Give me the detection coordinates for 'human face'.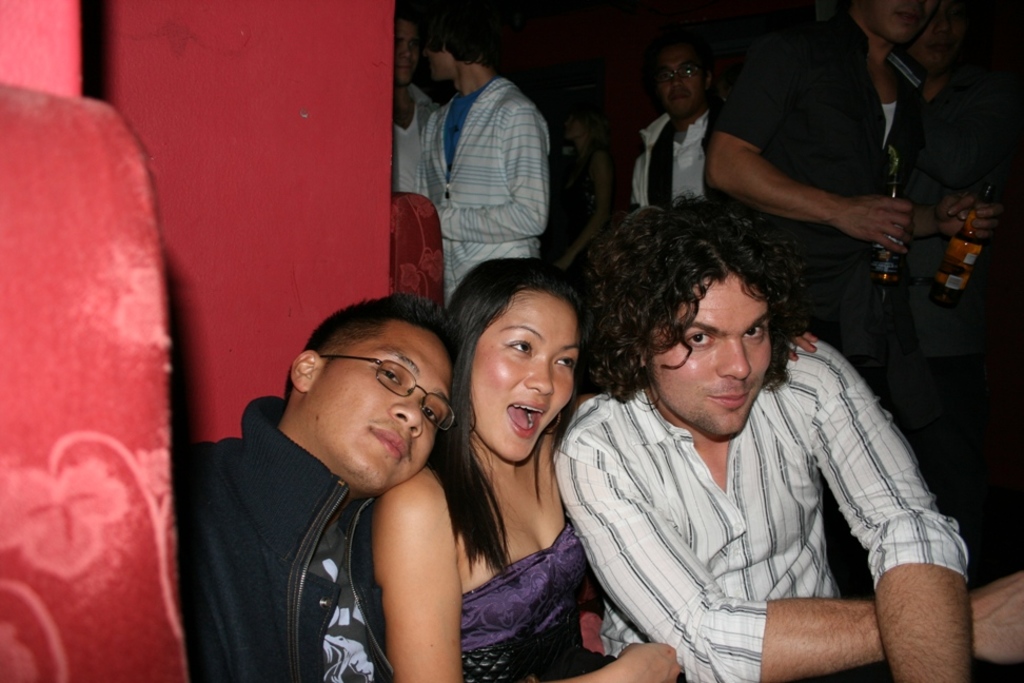
region(467, 288, 579, 460).
